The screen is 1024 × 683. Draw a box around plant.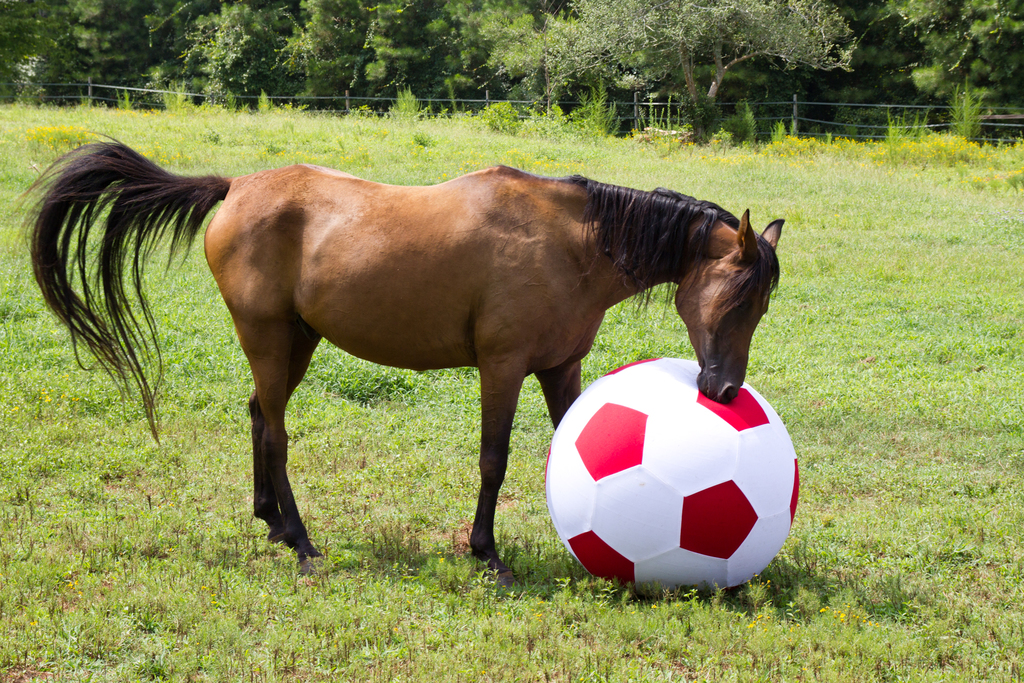
select_region(0, 0, 1021, 148).
